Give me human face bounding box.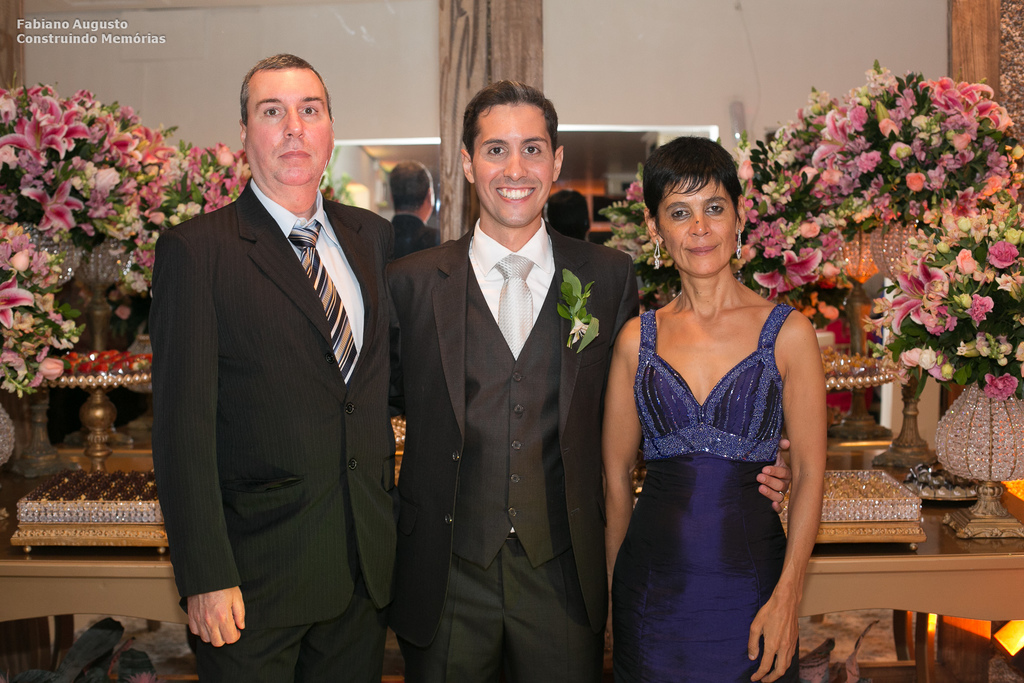
247,69,327,183.
